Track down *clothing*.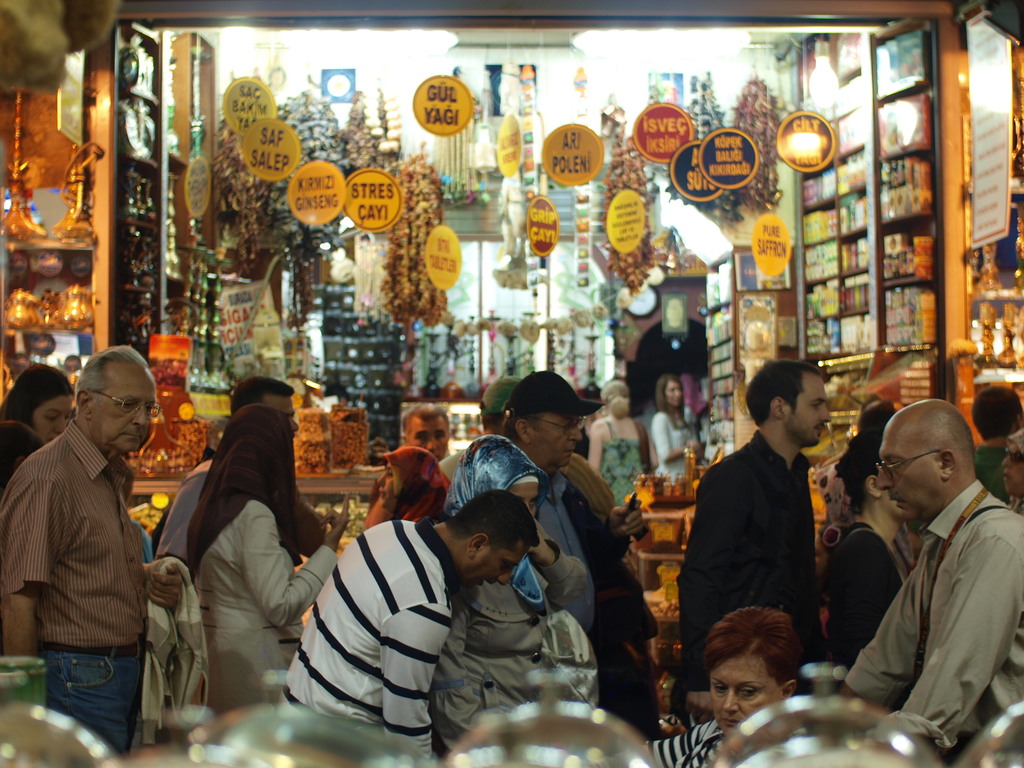
Tracked to (558,451,657,735).
